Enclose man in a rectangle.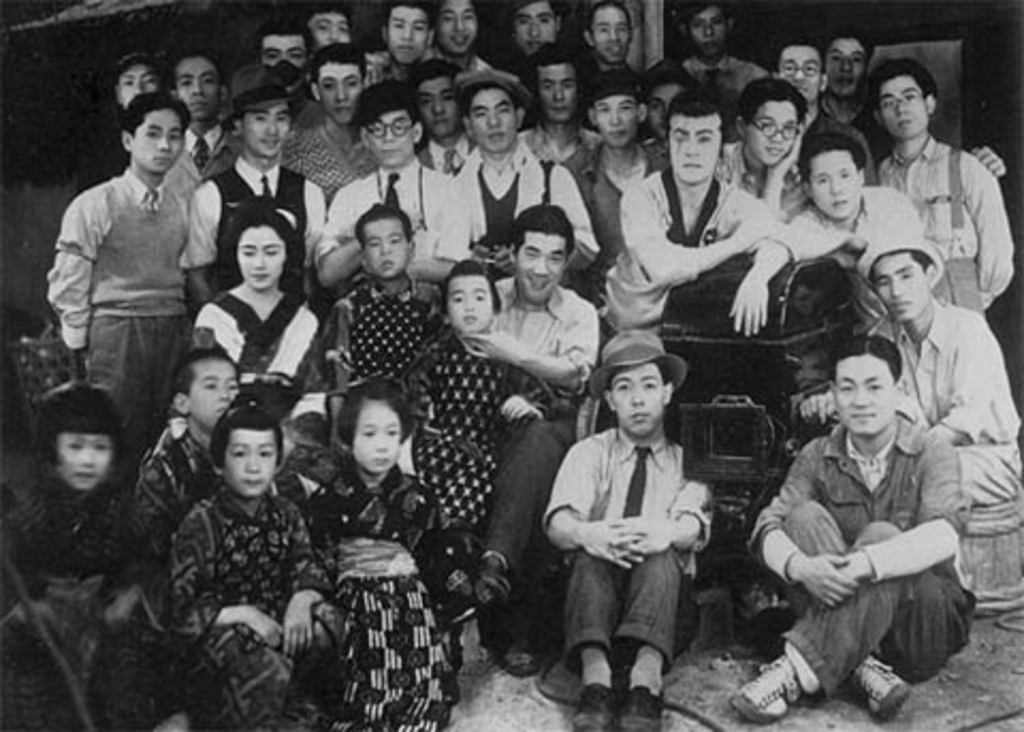
bbox=(250, 21, 324, 107).
